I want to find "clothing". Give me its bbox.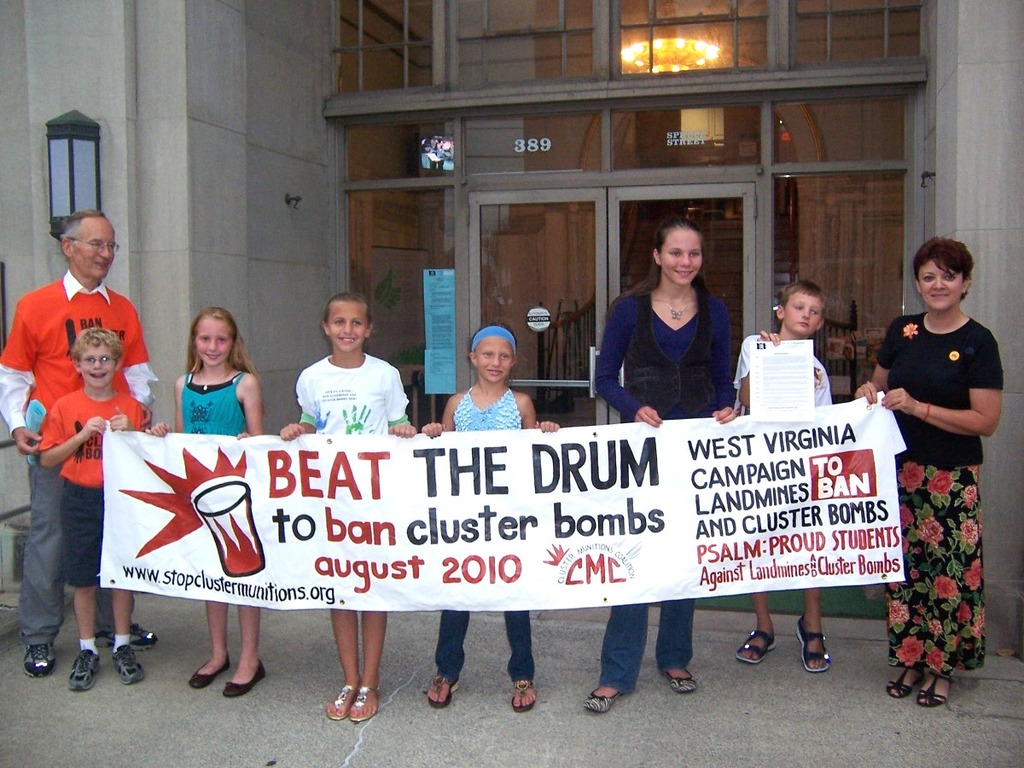
{"x1": 22, "y1": 381, "x2": 154, "y2": 582}.
